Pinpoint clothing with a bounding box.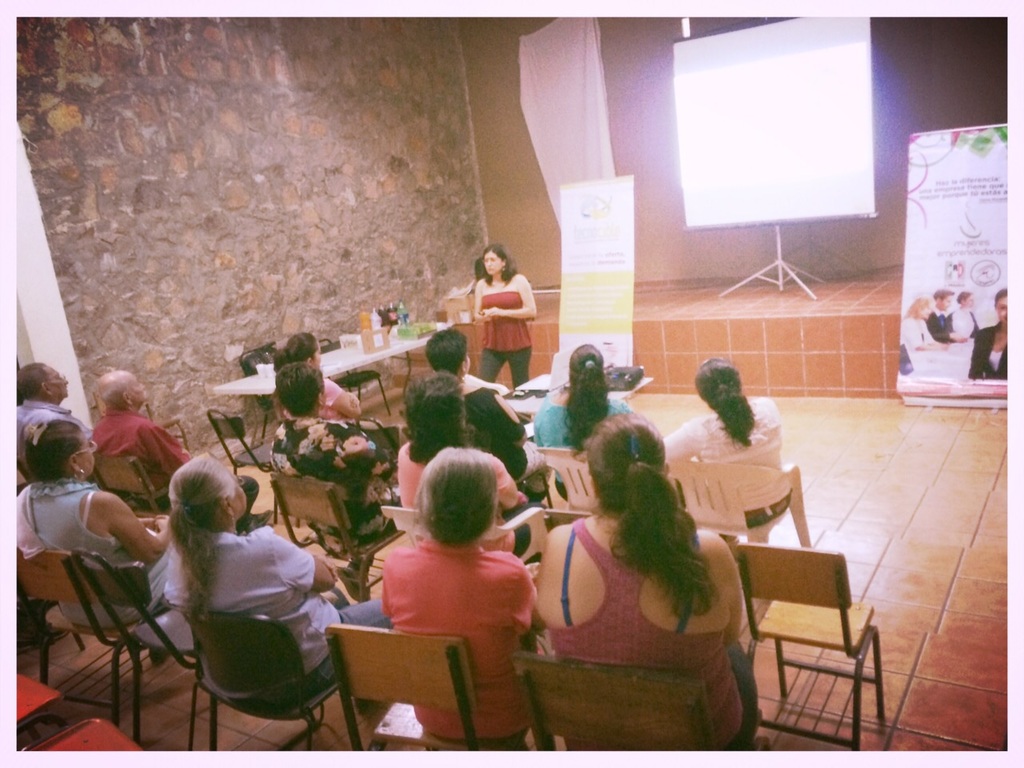
663 395 782 550.
